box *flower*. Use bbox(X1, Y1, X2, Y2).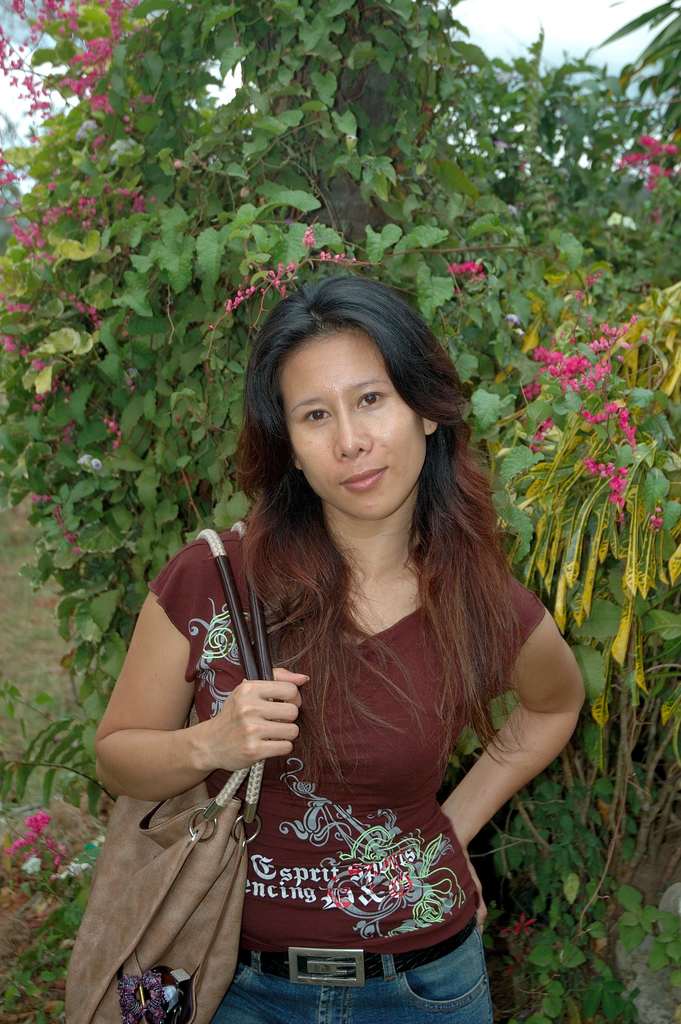
bbox(534, 345, 676, 511).
